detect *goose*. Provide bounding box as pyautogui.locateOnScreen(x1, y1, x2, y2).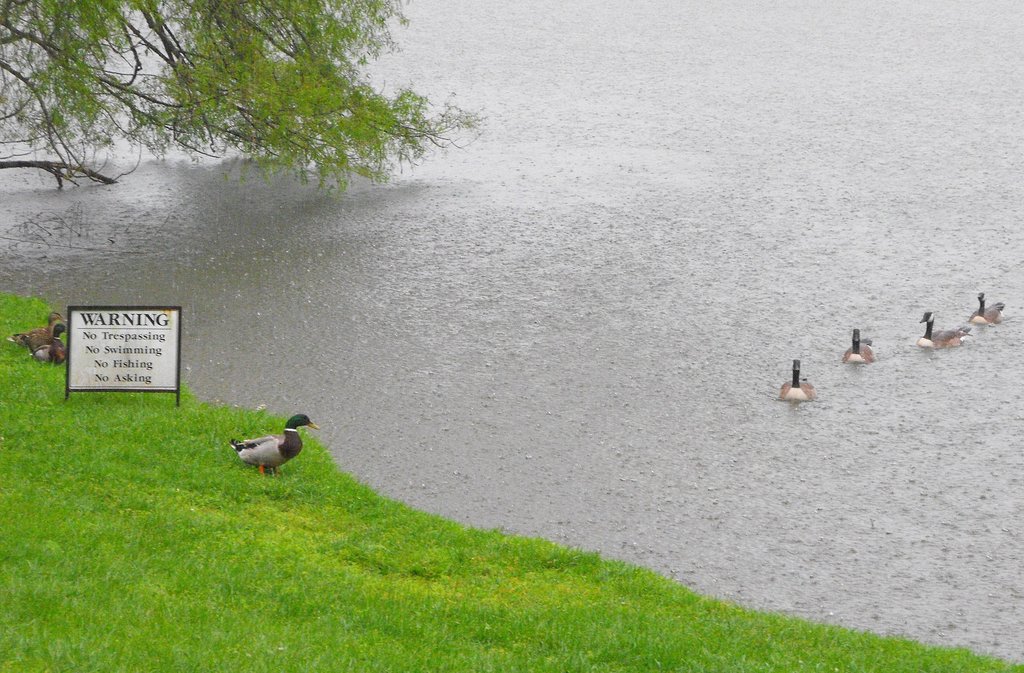
pyautogui.locateOnScreen(227, 414, 323, 477).
